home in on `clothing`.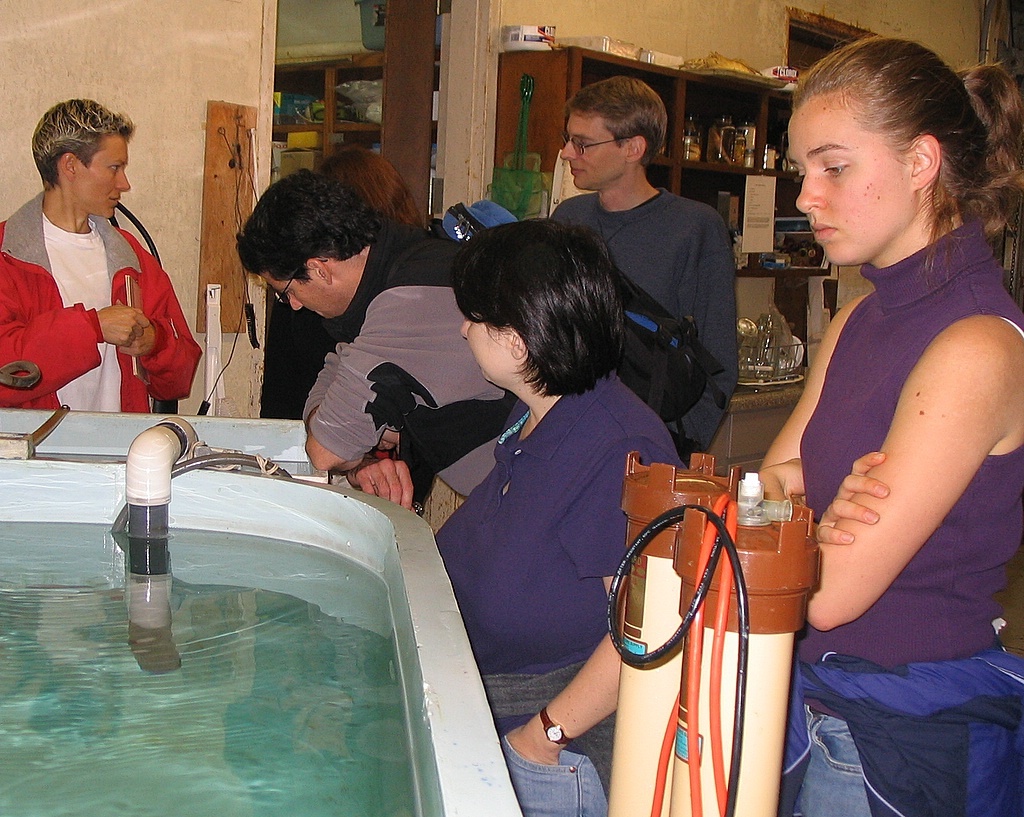
Homed in at bbox=[793, 229, 1023, 816].
